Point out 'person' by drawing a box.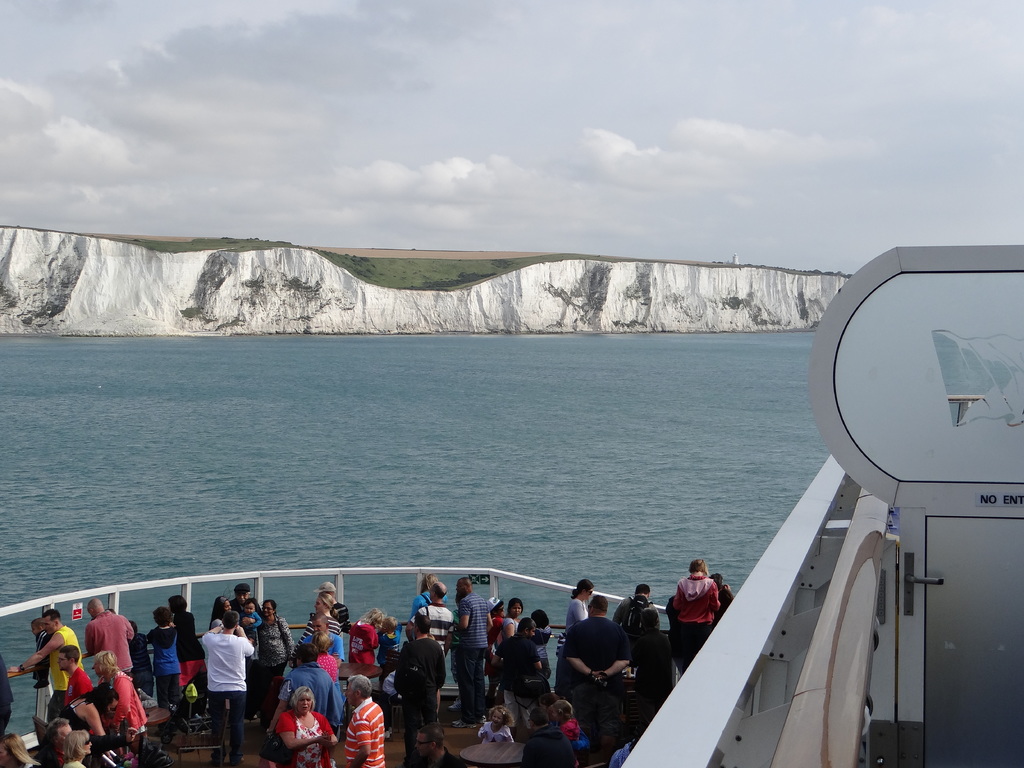
(left=556, top=592, right=633, bottom=726).
